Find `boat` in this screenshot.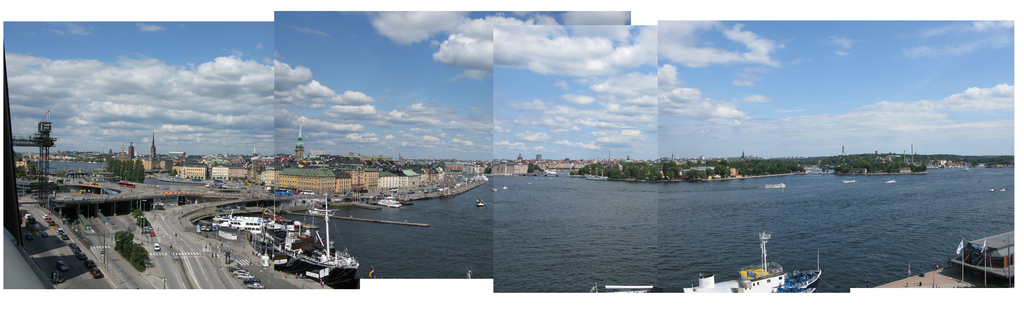
The bounding box for `boat` is pyautogui.locateOnScreen(243, 226, 291, 265).
